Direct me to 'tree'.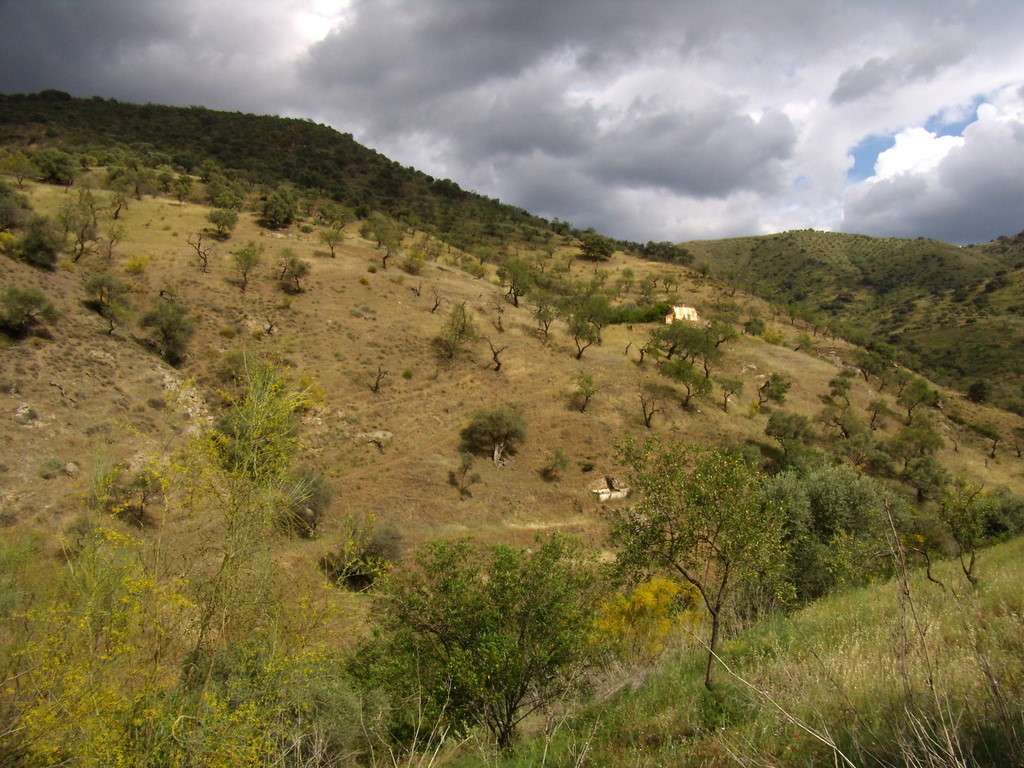
Direction: left=347, top=529, right=599, bottom=758.
